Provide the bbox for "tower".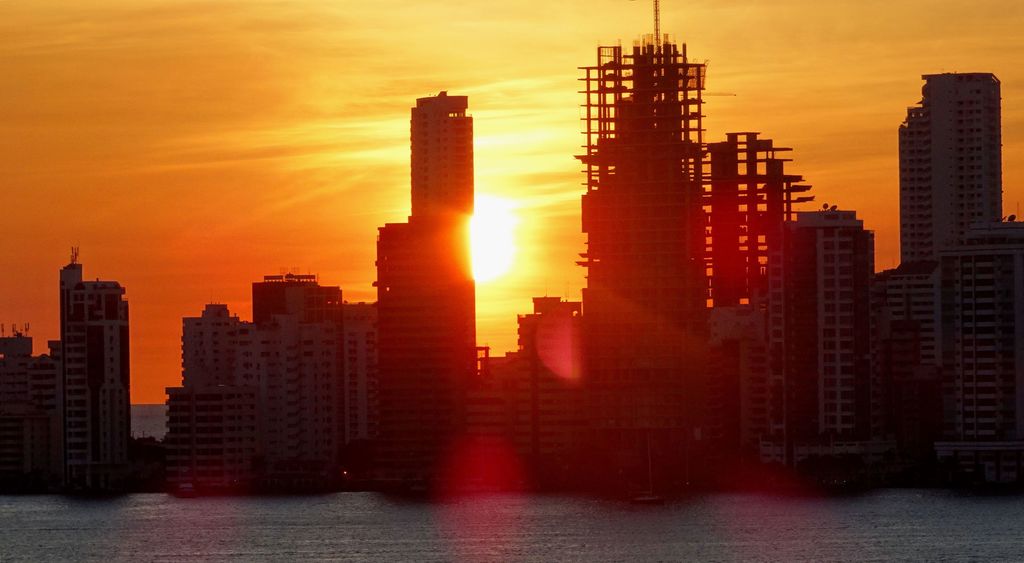
703 129 817 459.
